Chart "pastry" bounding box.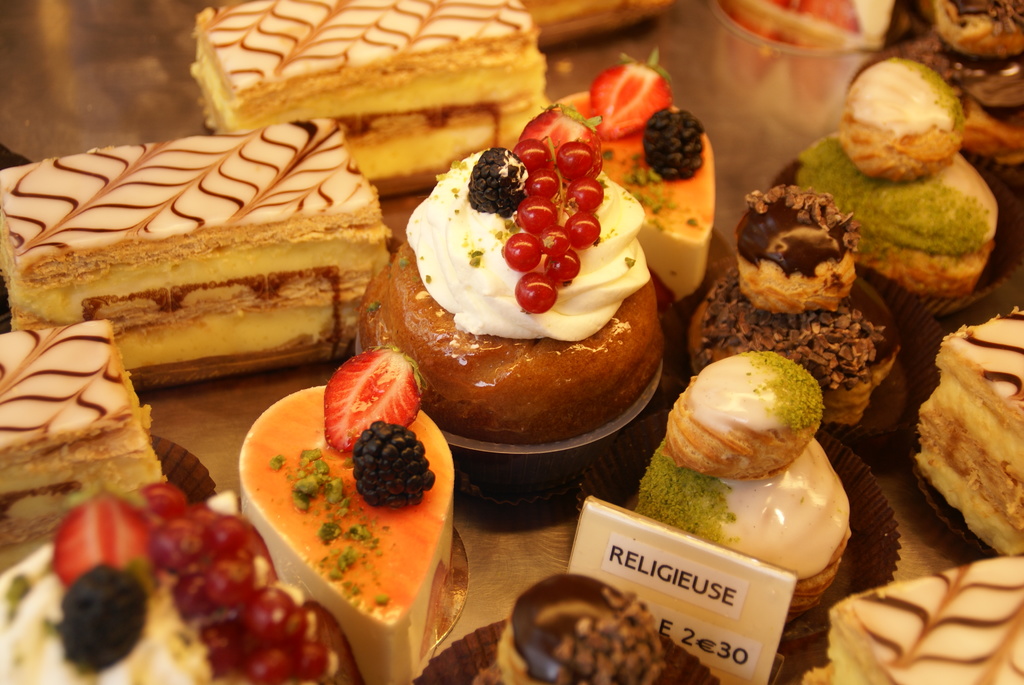
Charted: detection(781, 61, 996, 322).
